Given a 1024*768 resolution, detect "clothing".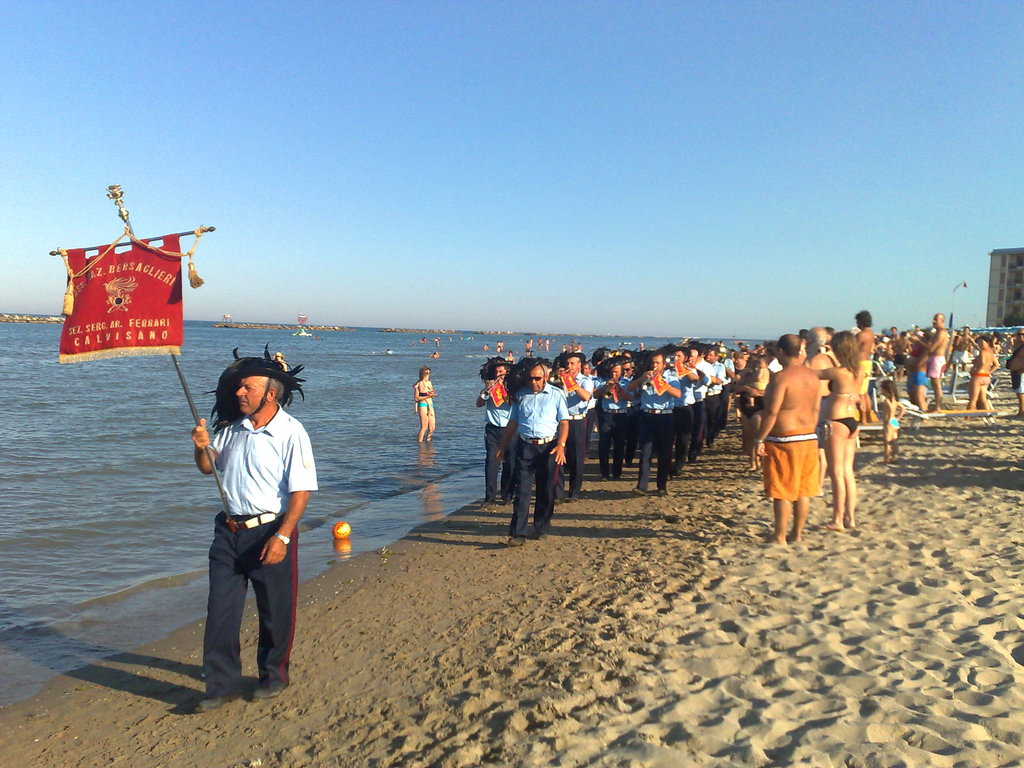
bbox=(414, 397, 438, 413).
